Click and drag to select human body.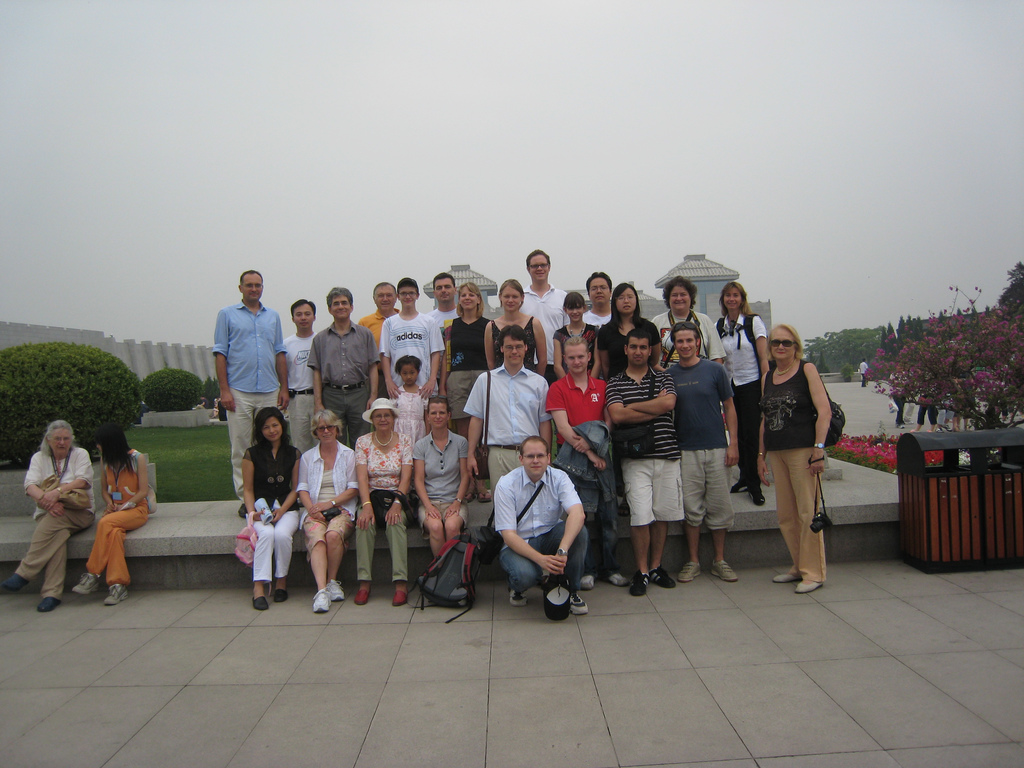
Selection: x1=716, y1=312, x2=765, y2=511.
